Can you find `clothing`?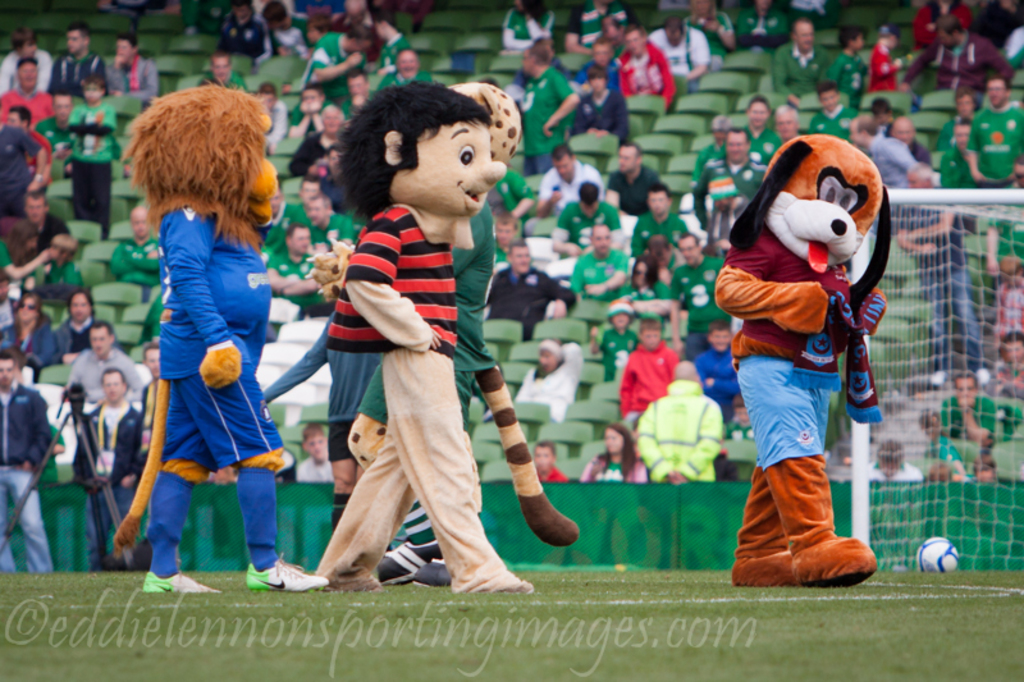
Yes, bounding box: BBox(0, 91, 58, 166).
